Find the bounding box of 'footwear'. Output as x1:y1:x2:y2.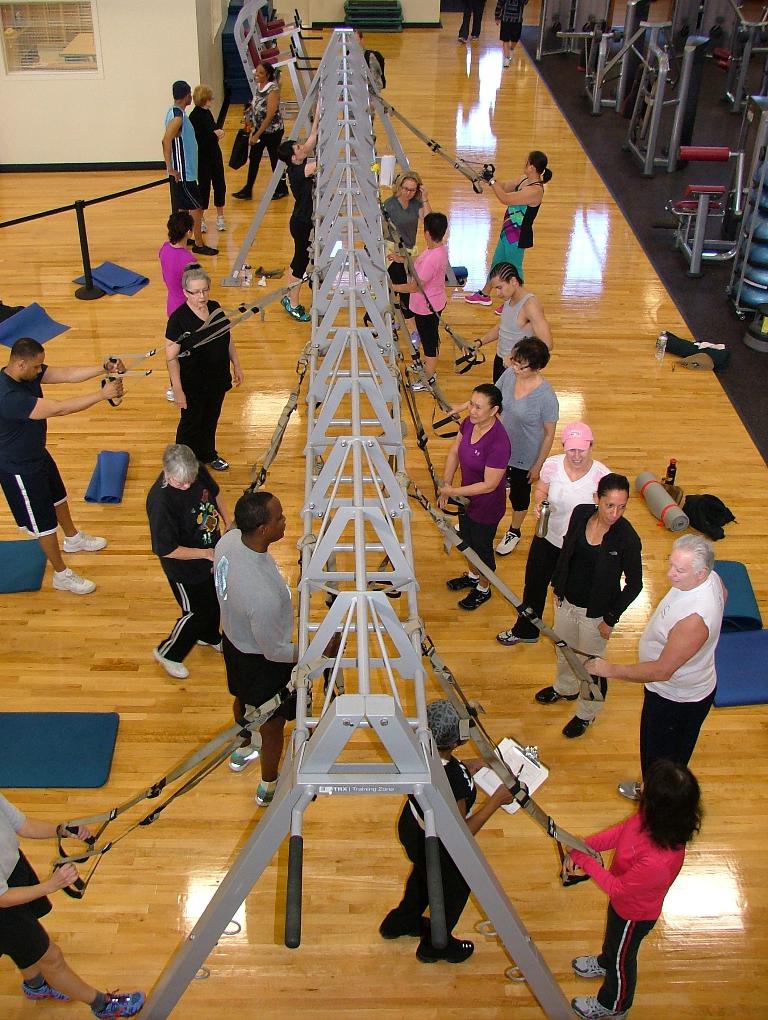
21:980:70:1004.
